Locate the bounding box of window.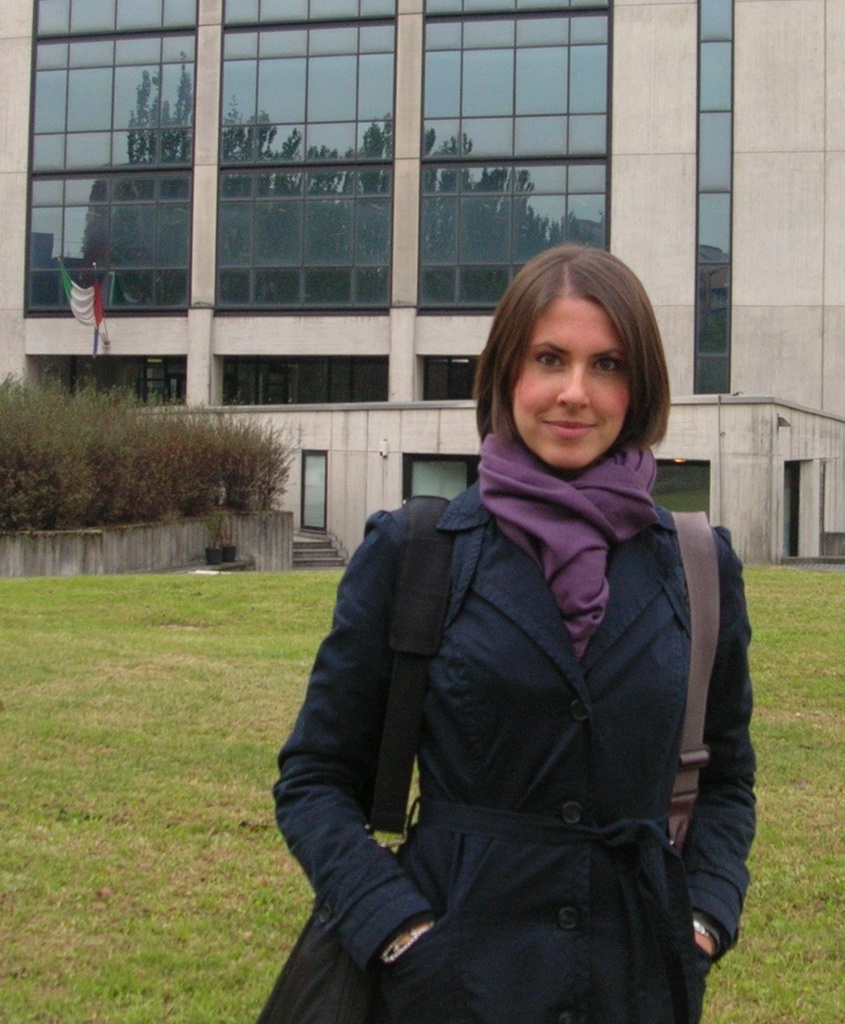
Bounding box: (402,340,473,411).
